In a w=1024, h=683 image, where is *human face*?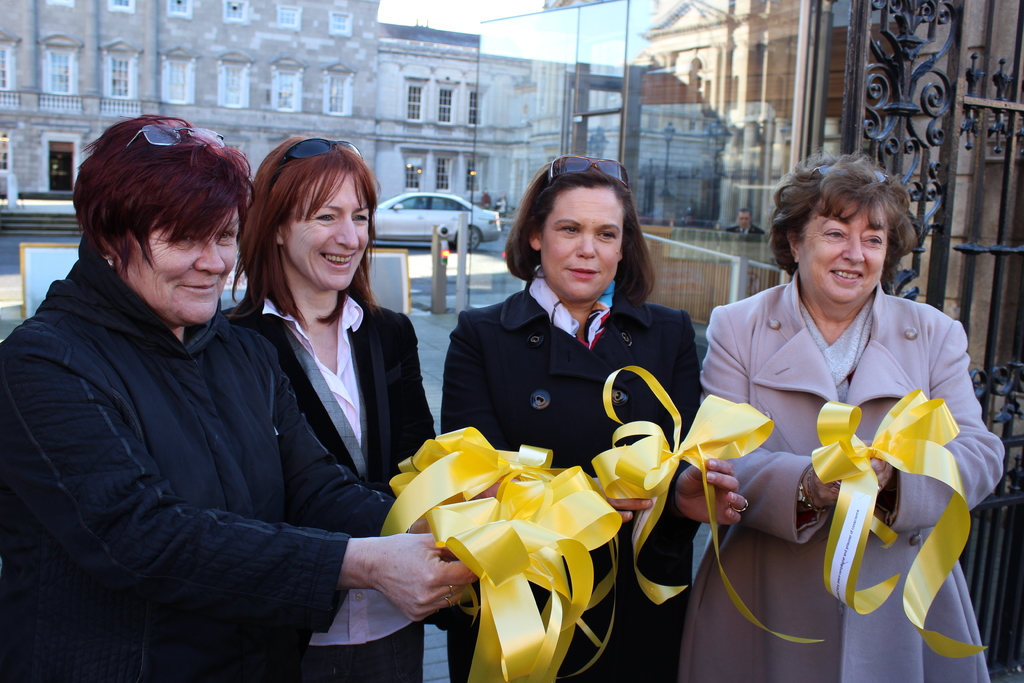
(539, 183, 620, 298).
